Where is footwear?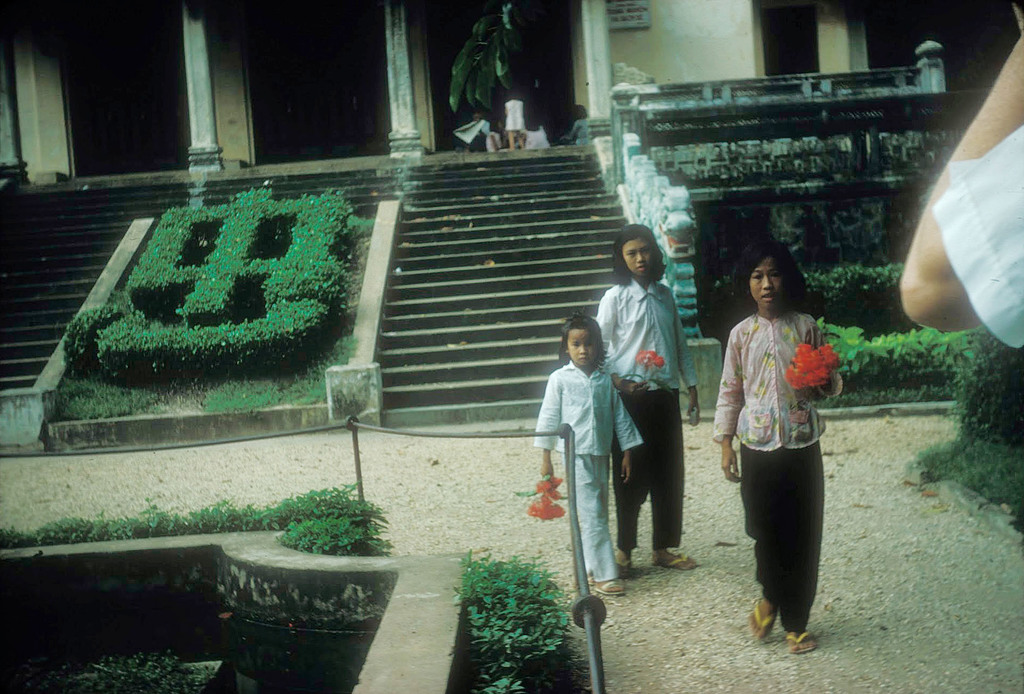
<box>756,593,828,656</box>.
